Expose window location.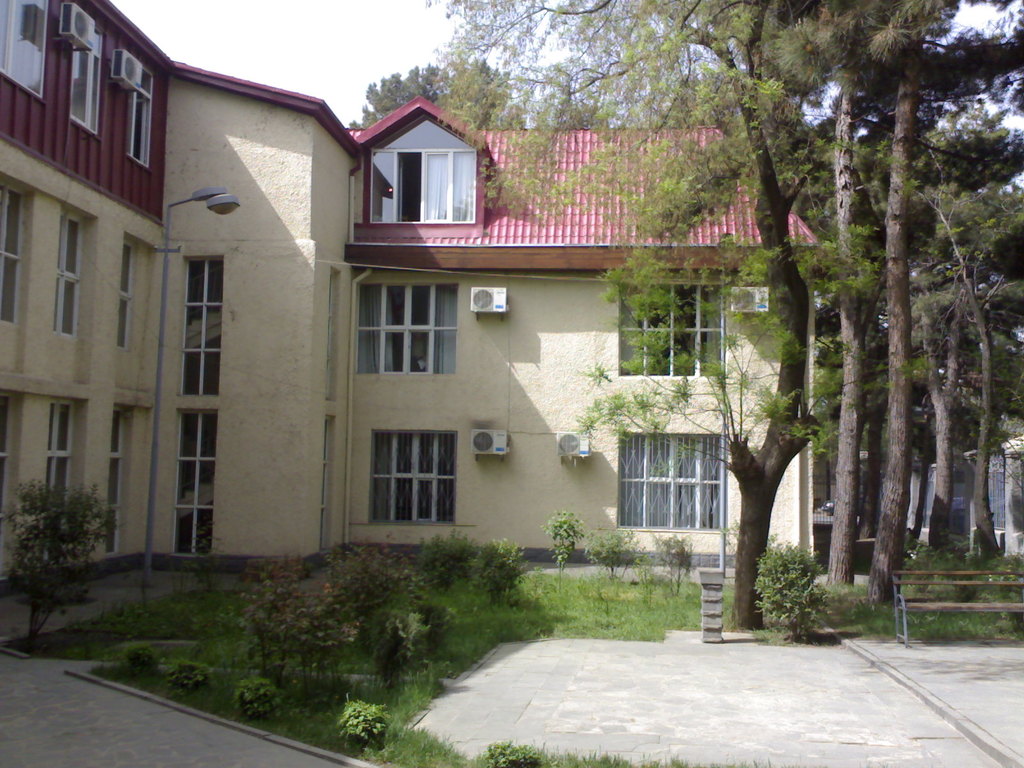
Exposed at l=367, t=420, r=452, b=529.
